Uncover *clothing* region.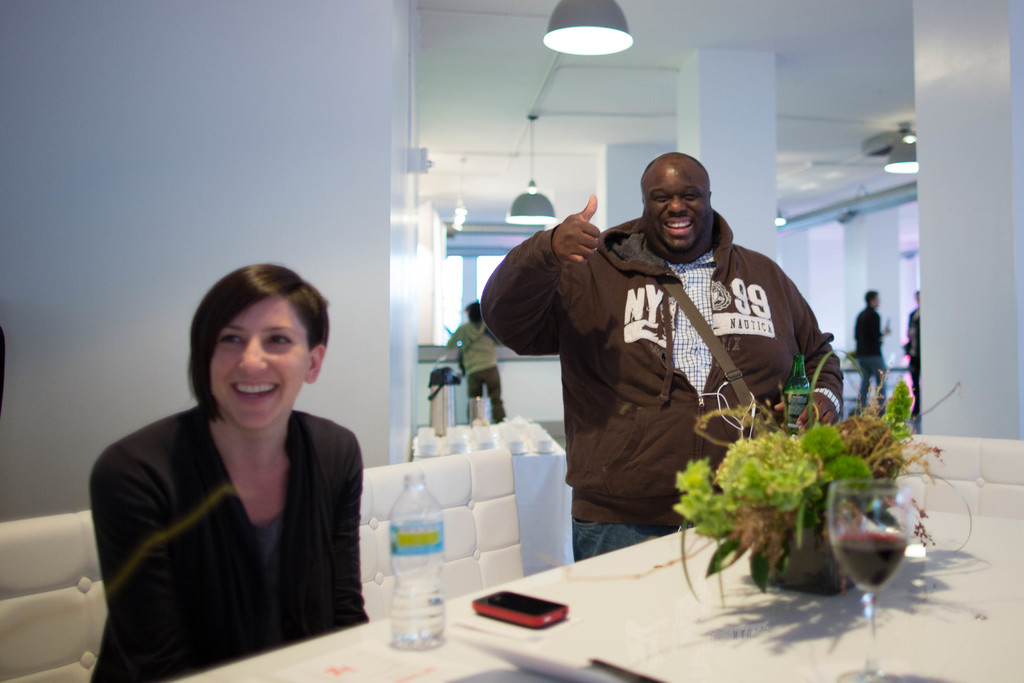
Uncovered: rect(481, 213, 838, 539).
